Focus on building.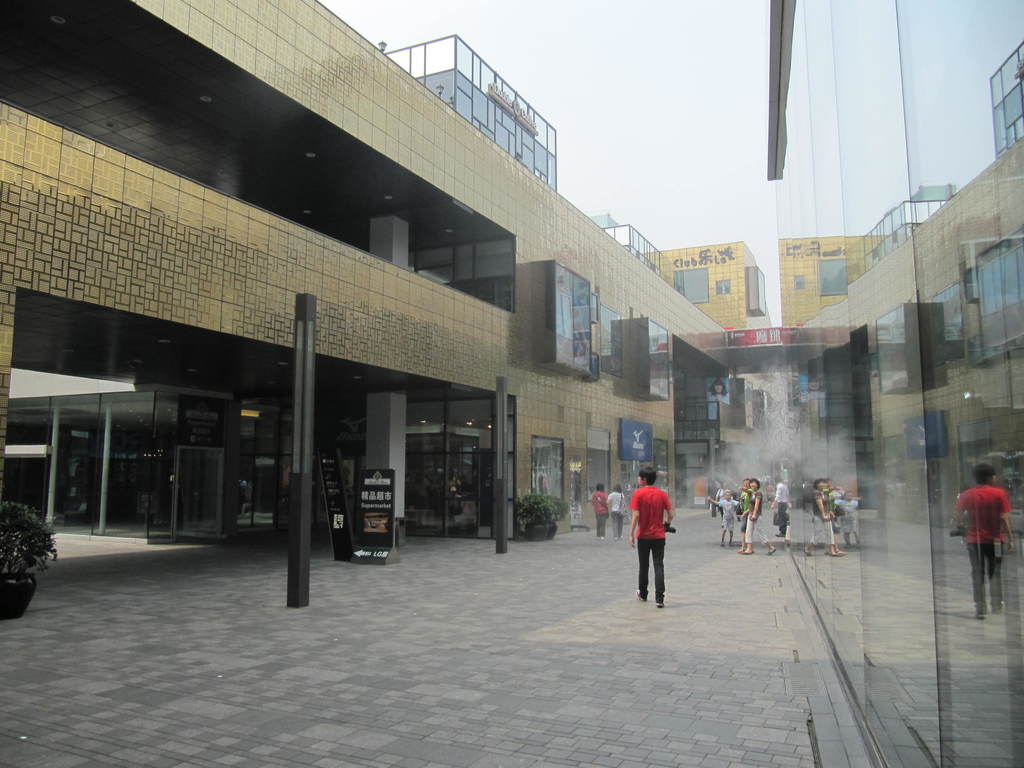
Focused at pyautogui.locateOnScreen(653, 243, 773, 333).
